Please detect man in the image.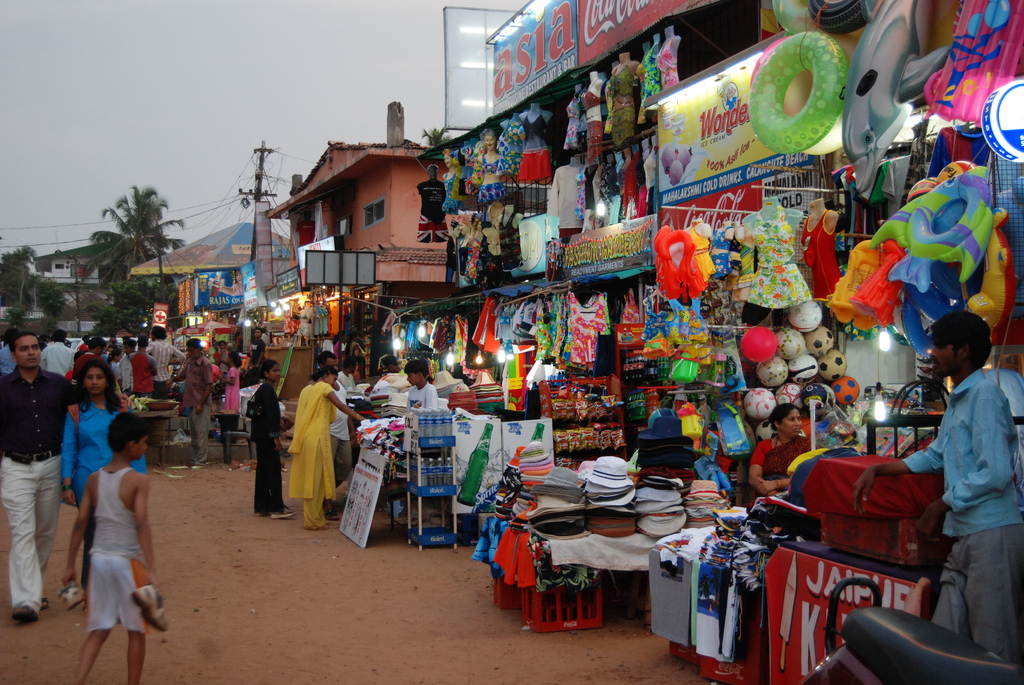
182,338,216,468.
